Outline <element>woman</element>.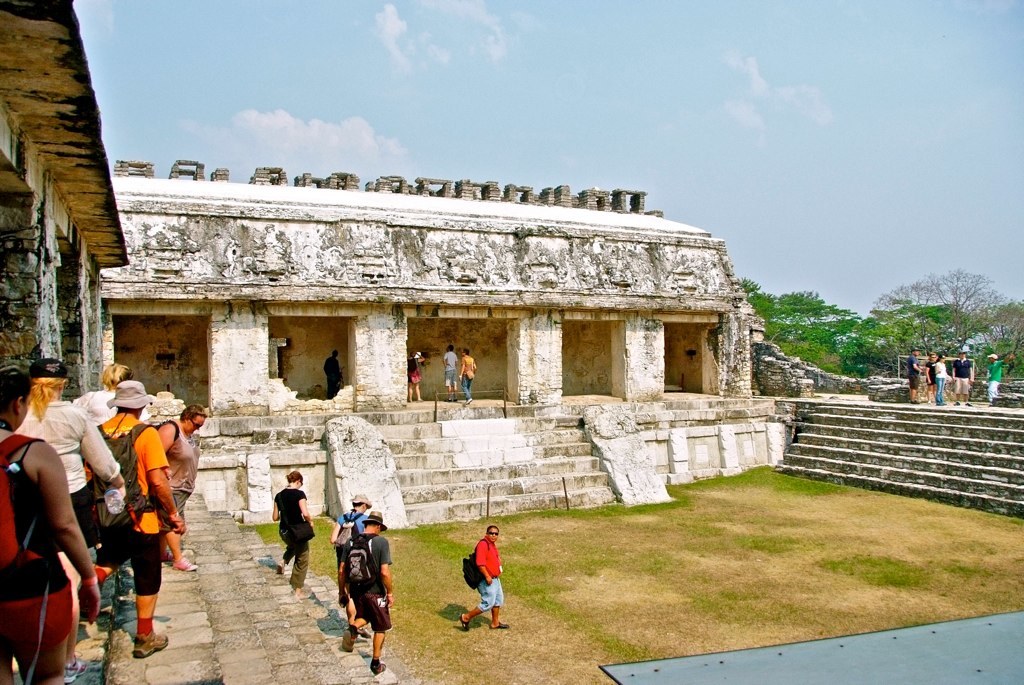
Outline: <box>925,353,937,396</box>.
